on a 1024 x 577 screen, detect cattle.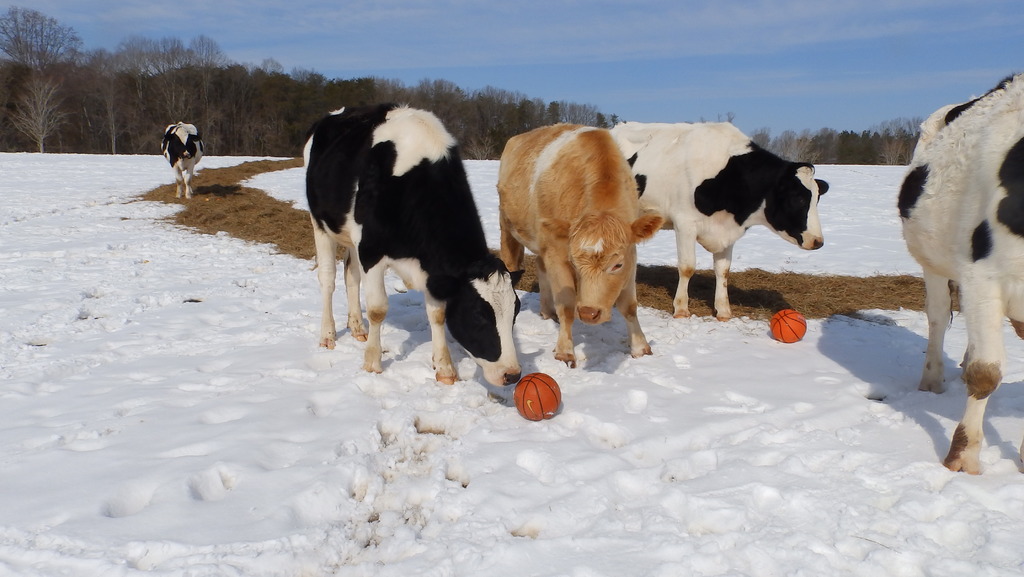
region(493, 122, 662, 372).
